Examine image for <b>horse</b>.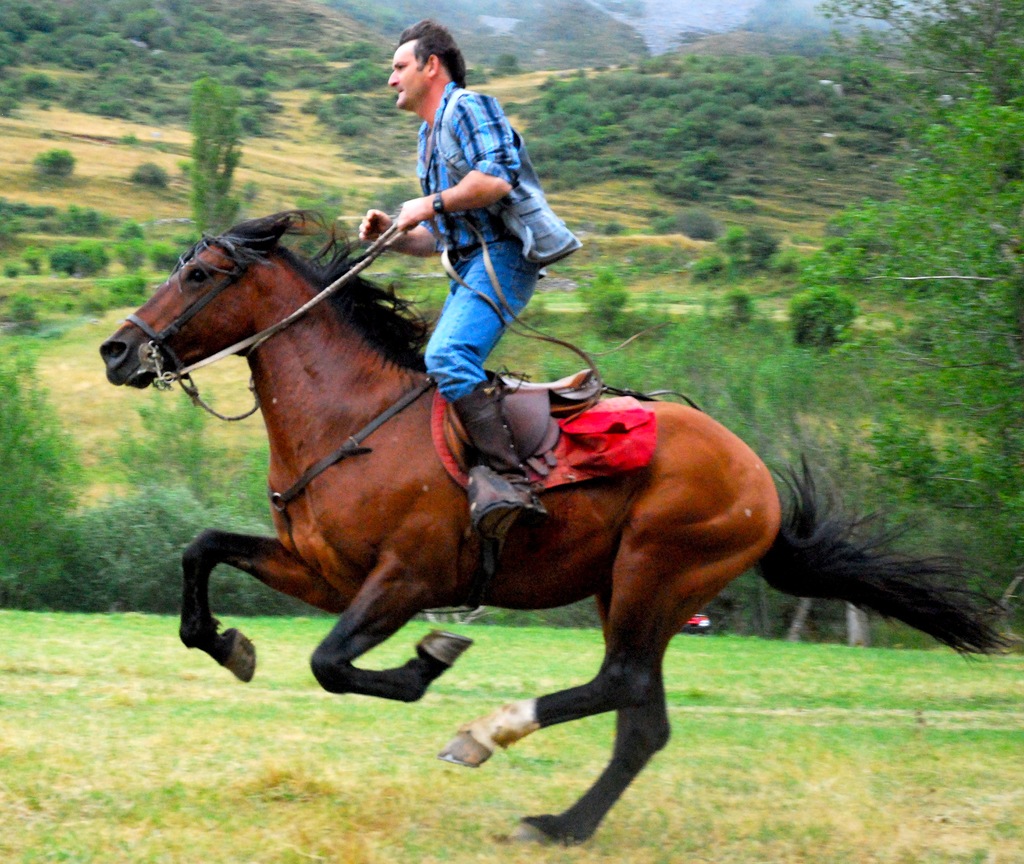
Examination result: (99, 23, 1023, 845).
